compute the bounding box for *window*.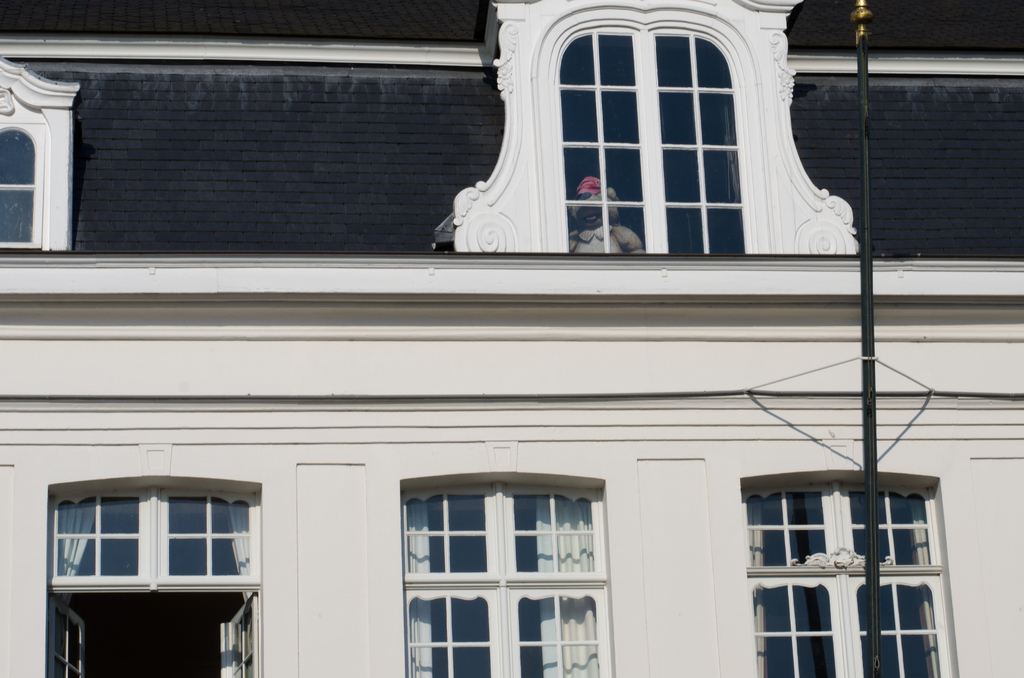
l=741, t=478, r=941, b=677.
